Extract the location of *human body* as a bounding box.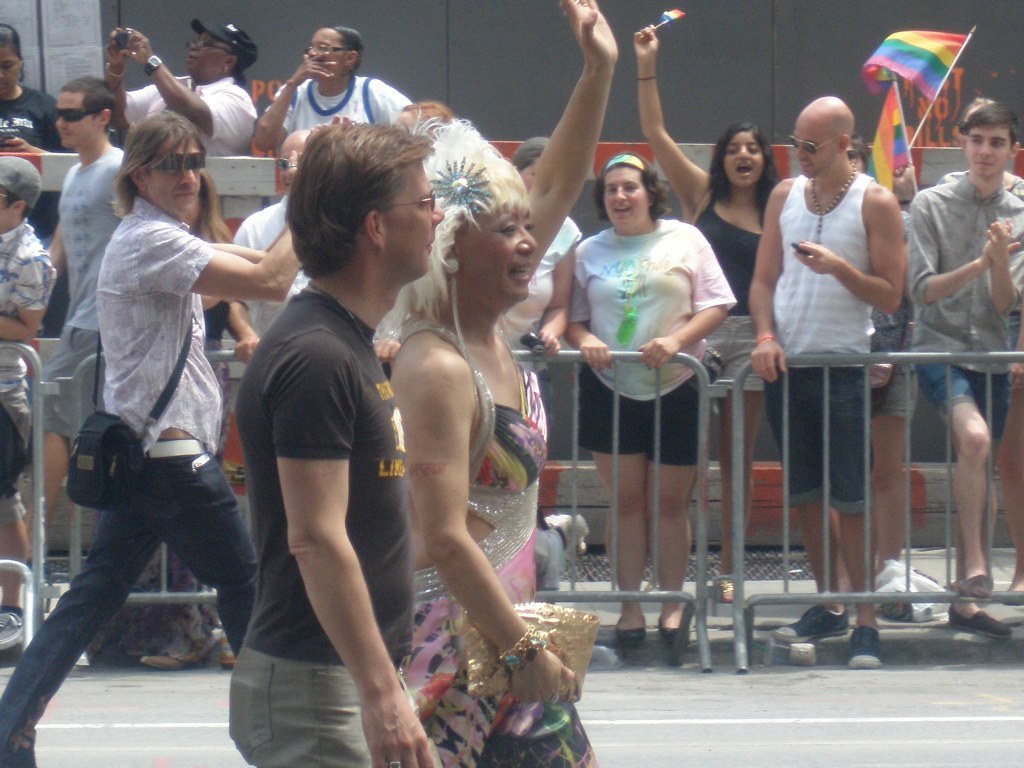
region(754, 164, 904, 672).
